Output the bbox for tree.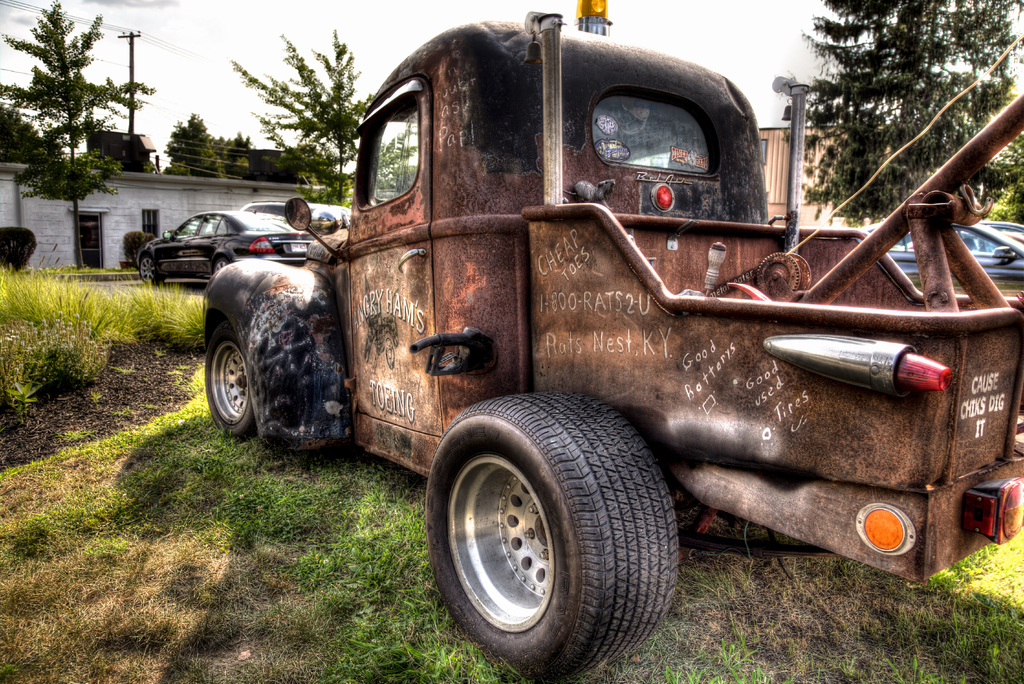
[309, 177, 350, 210].
